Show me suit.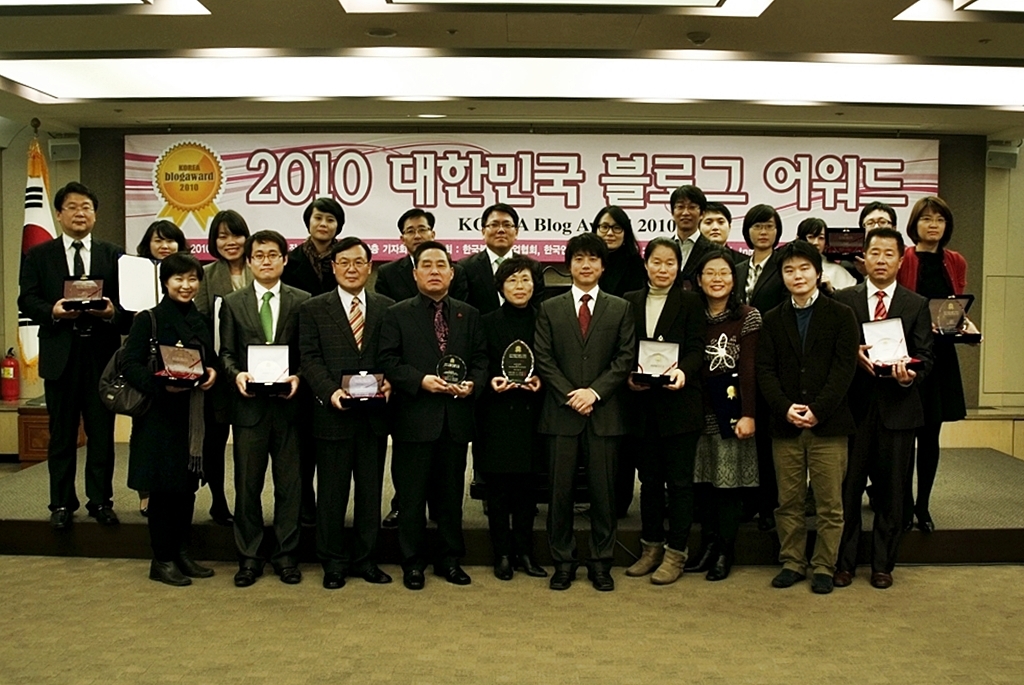
suit is here: 737,254,788,314.
